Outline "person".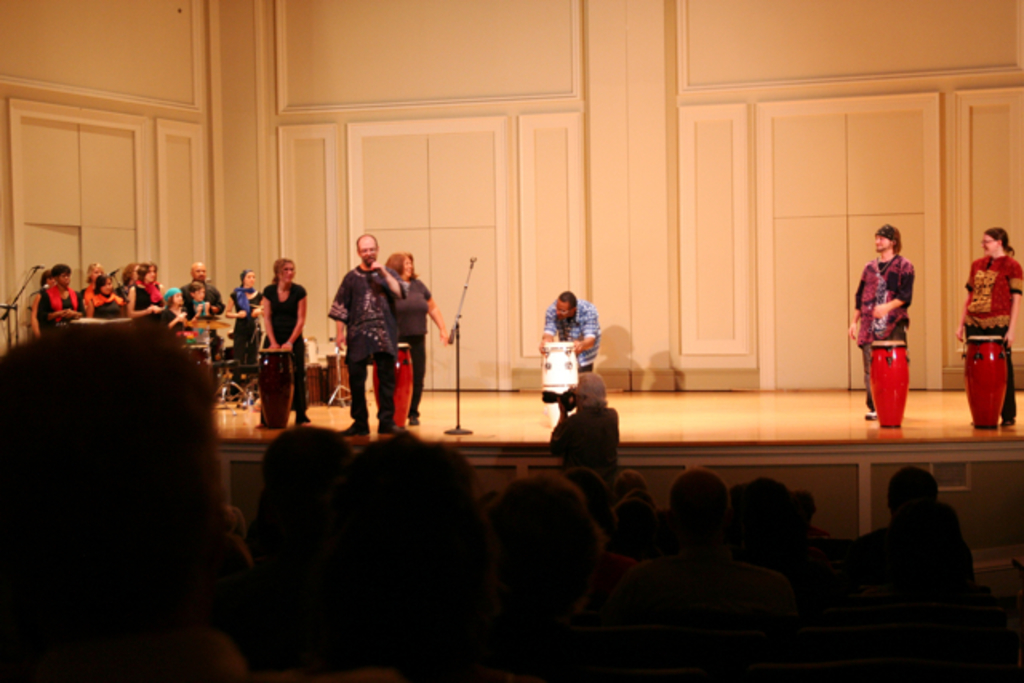
Outline: [x1=853, y1=229, x2=912, y2=413].
